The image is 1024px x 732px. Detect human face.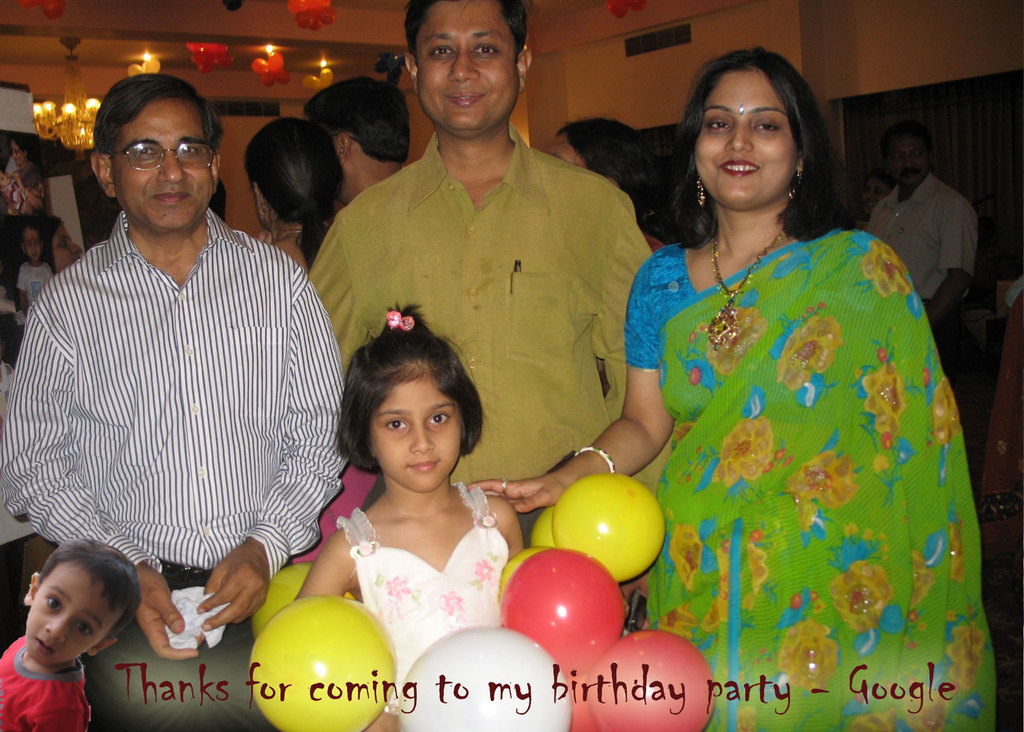
Detection: detection(695, 69, 800, 211).
